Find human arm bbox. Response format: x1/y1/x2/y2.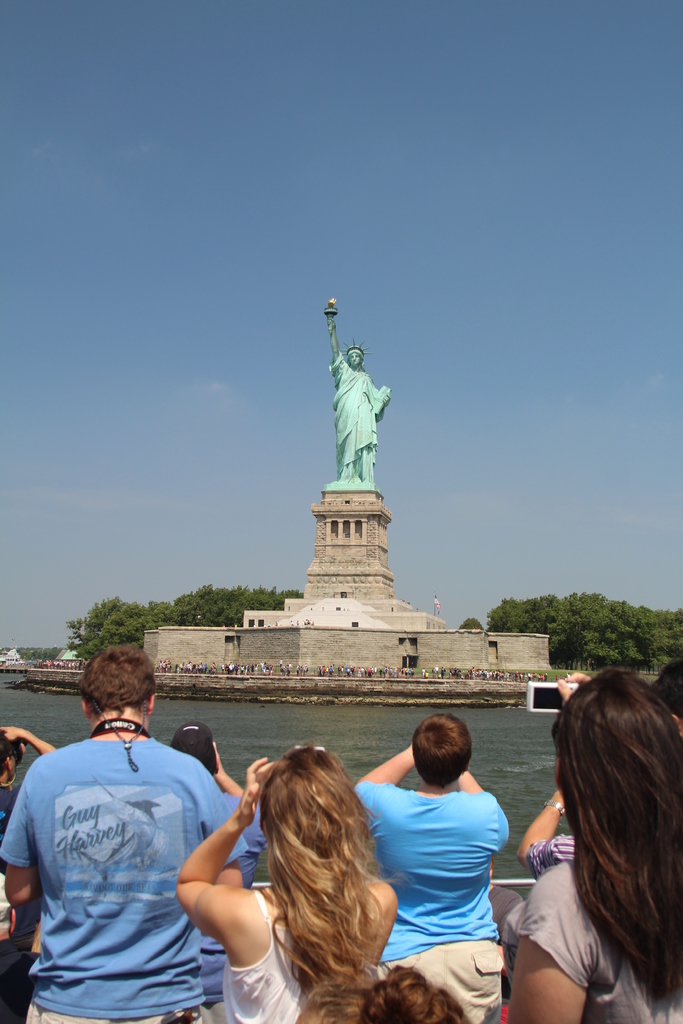
201/757/247/892.
